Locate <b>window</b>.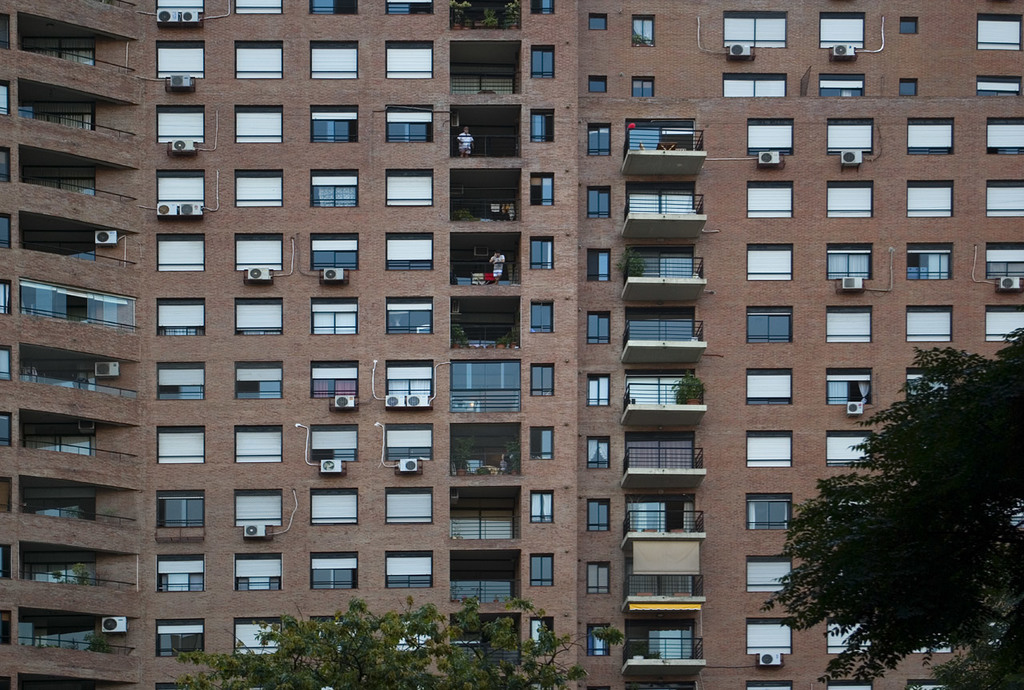
Bounding box: (744, 303, 794, 348).
